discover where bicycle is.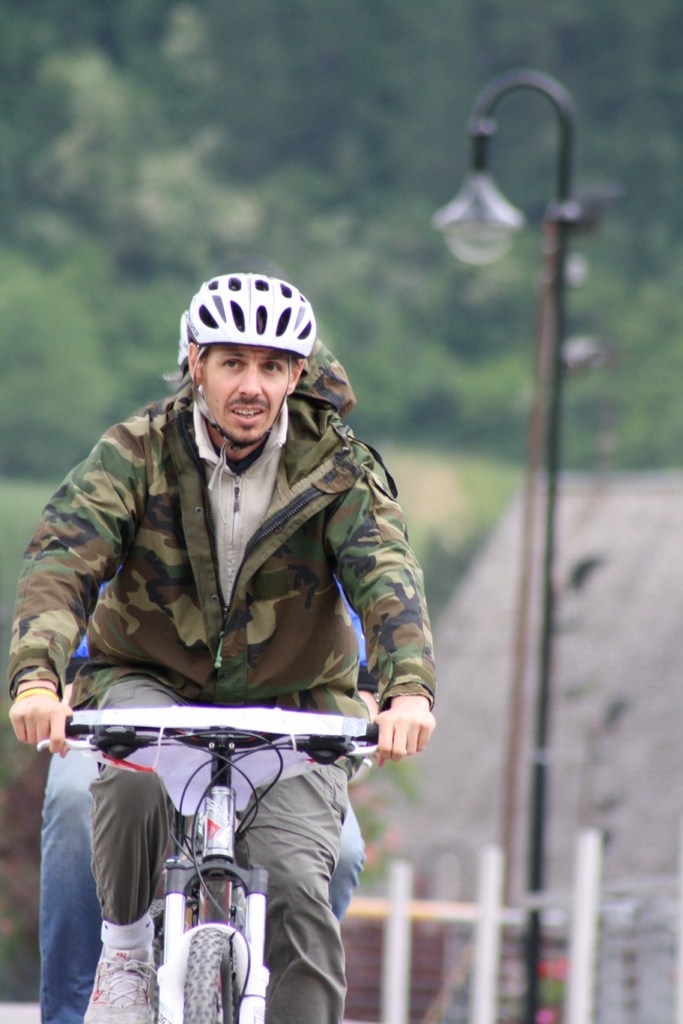
Discovered at [30, 676, 394, 1007].
